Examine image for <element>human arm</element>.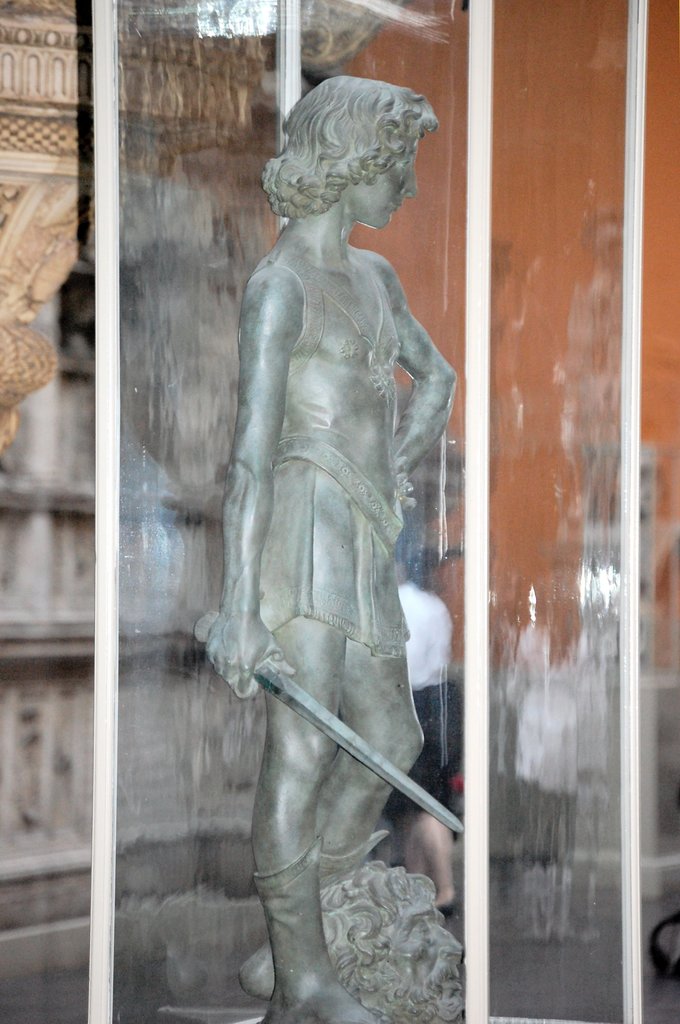
Examination result: crop(381, 266, 458, 508).
